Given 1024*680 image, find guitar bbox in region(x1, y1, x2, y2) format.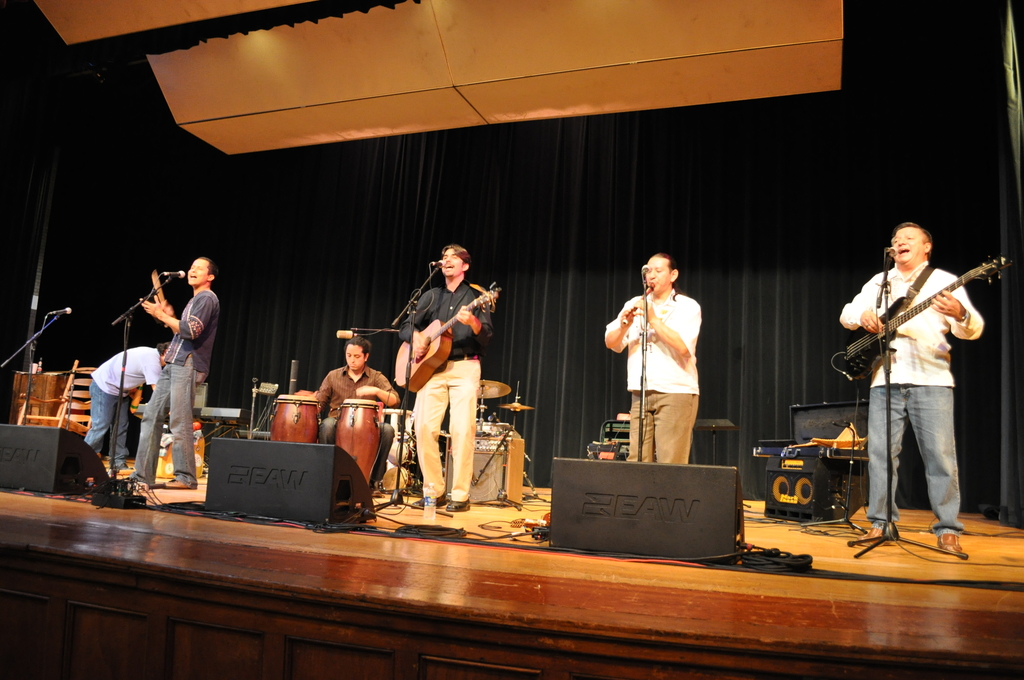
region(392, 281, 502, 395).
